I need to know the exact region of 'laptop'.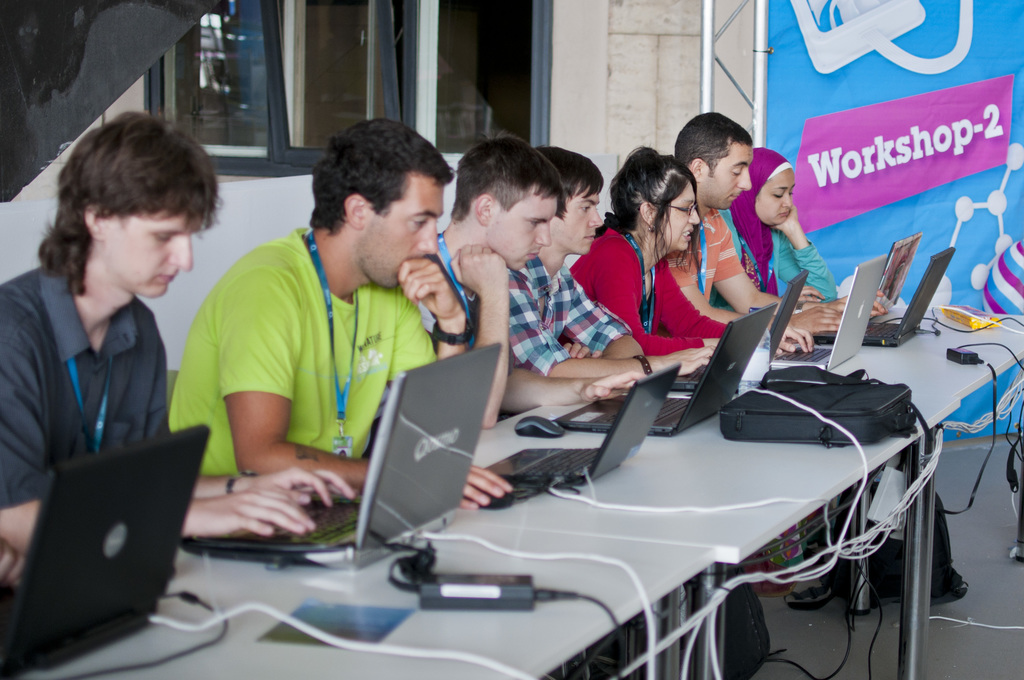
Region: <bbox>555, 304, 777, 436</bbox>.
